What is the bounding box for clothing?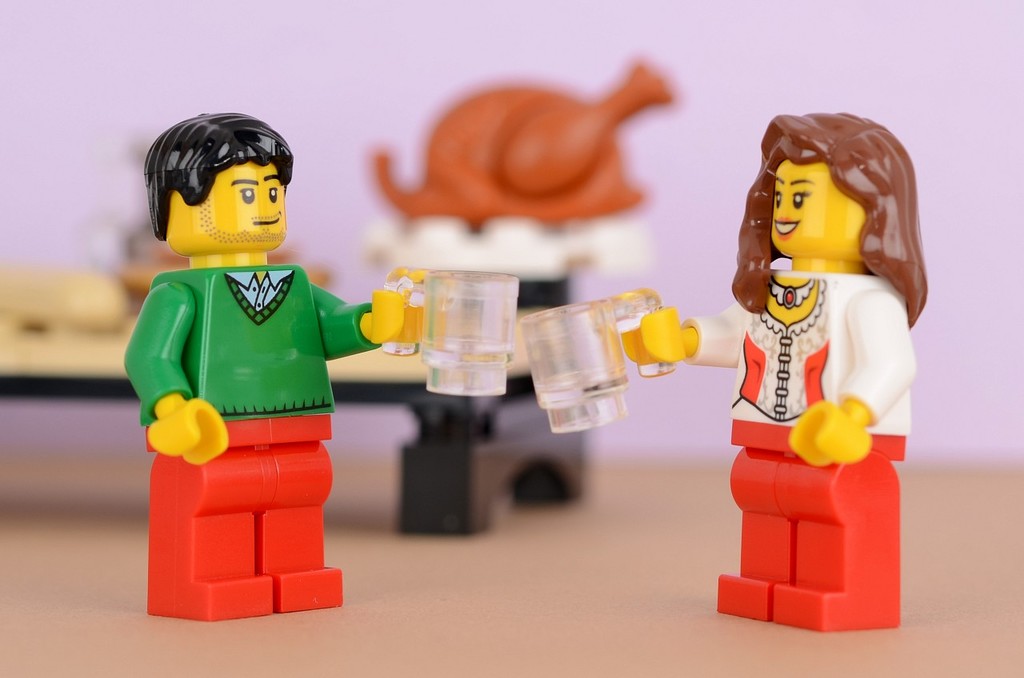
locate(132, 222, 377, 605).
